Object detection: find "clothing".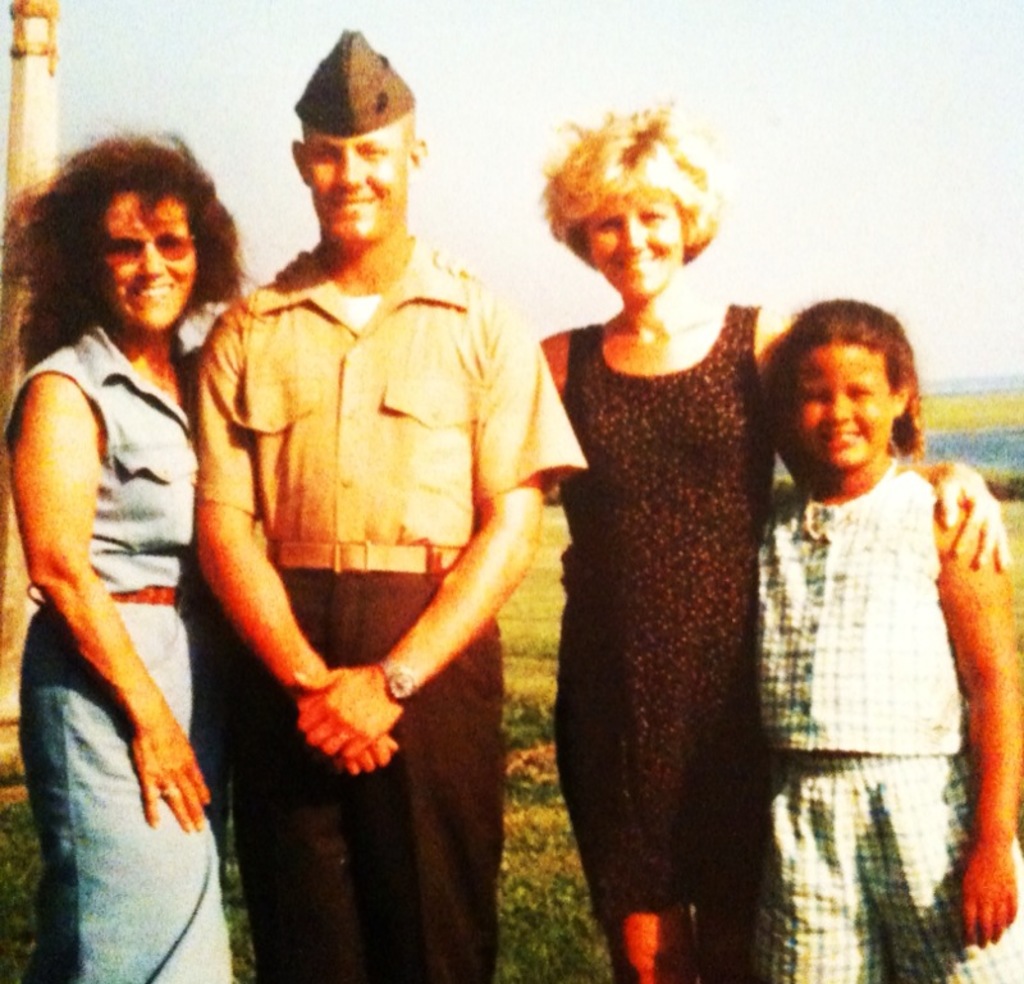
BBox(727, 371, 998, 949).
